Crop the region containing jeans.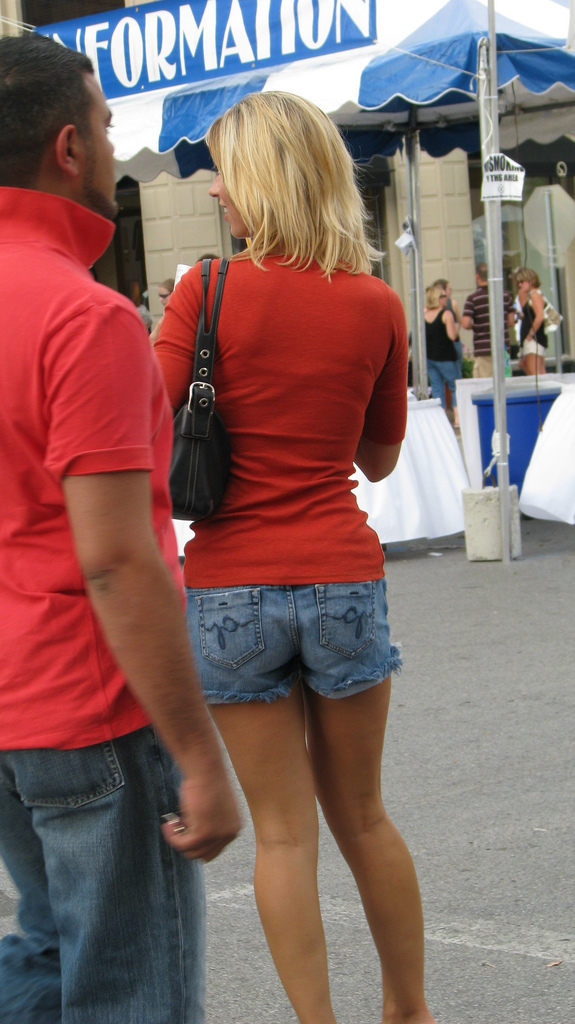
Crop region: (left=3, top=725, right=220, bottom=1023).
